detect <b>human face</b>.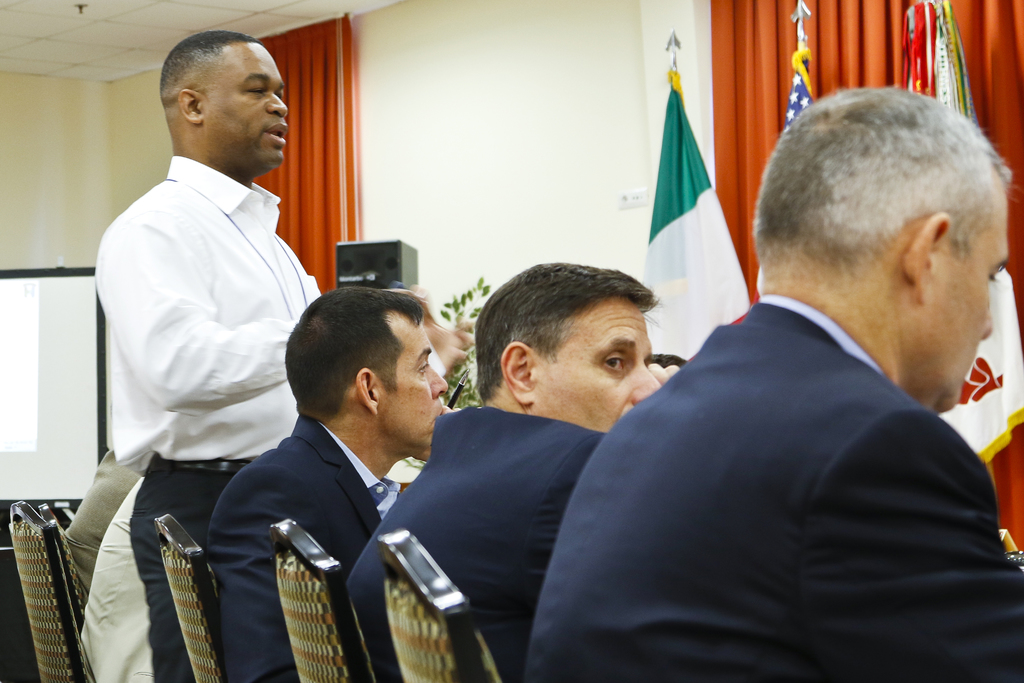
Detected at 531 305 660 427.
